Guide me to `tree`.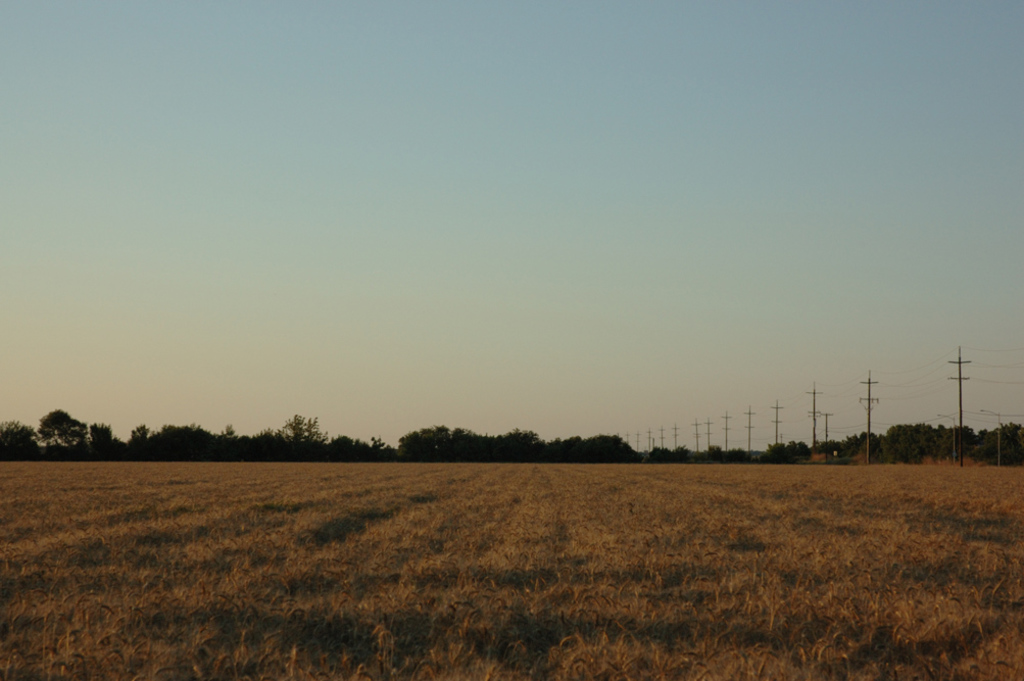
Guidance: bbox=[32, 403, 90, 451].
